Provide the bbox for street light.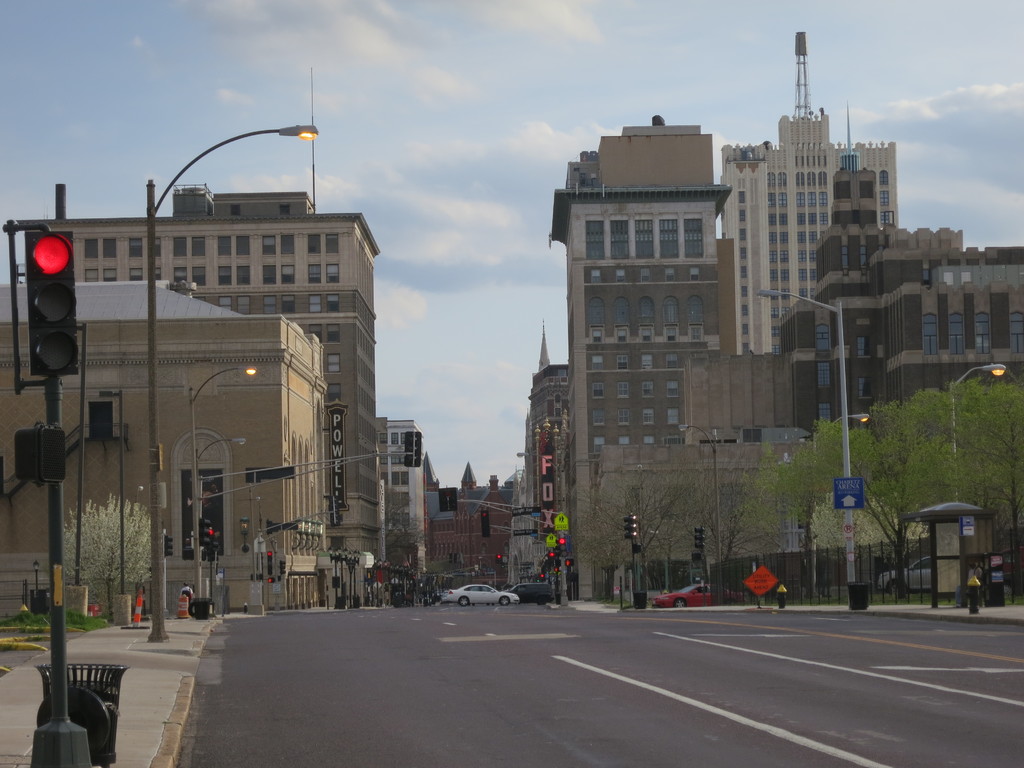
<bbox>810, 410, 872, 606</bbox>.
